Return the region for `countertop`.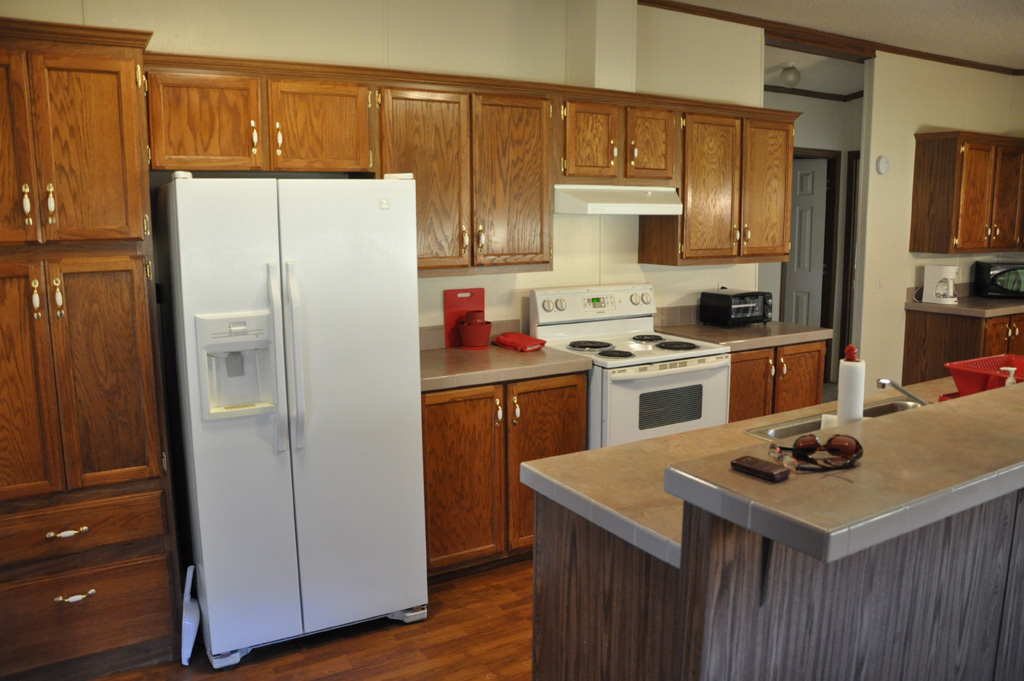
(x1=902, y1=293, x2=1023, y2=319).
